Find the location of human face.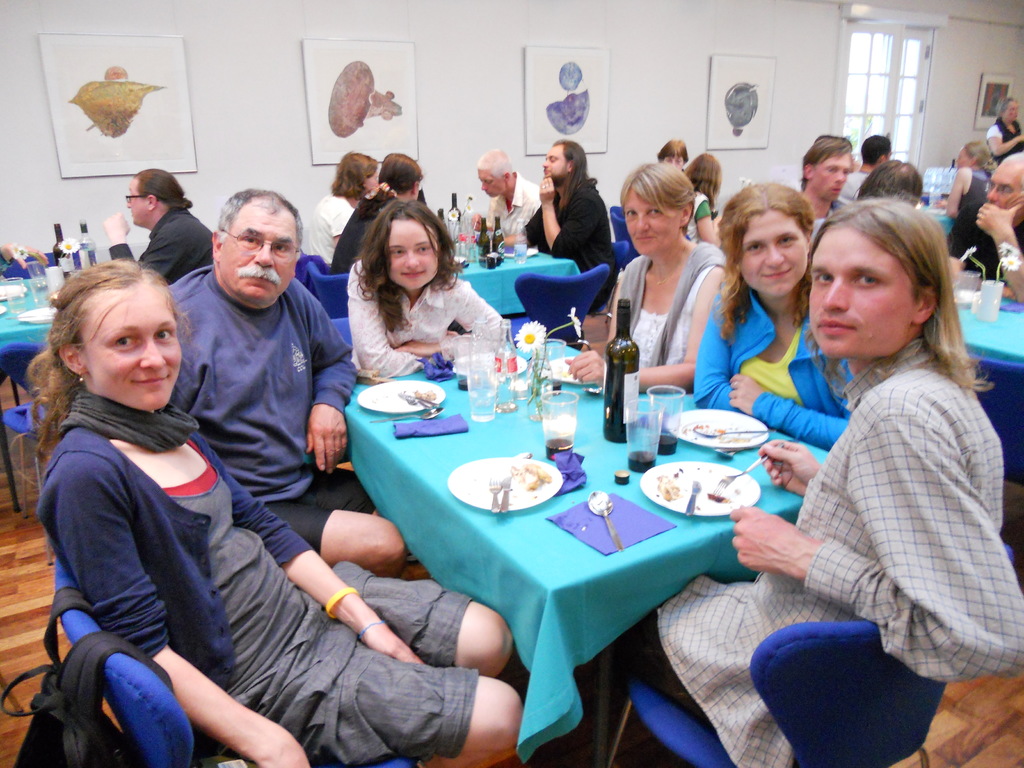
Location: (x1=81, y1=291, x2=180, y2=415).
